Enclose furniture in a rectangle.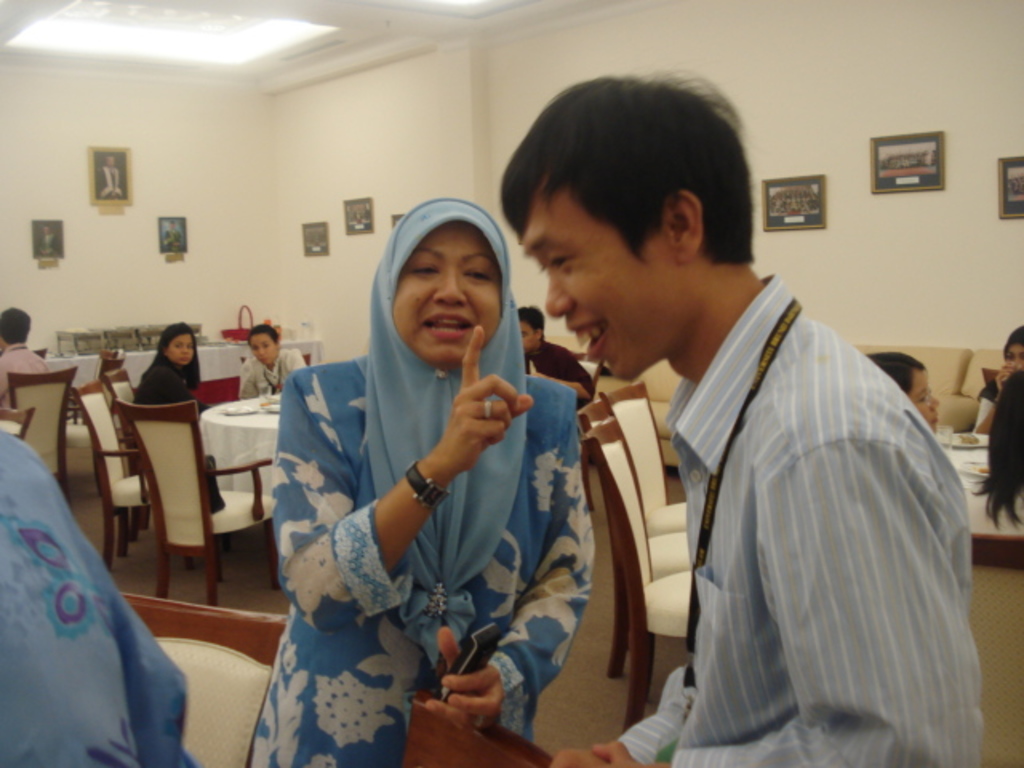
pyautogui.locateOnScreen(958, 528, 1022, 766).
